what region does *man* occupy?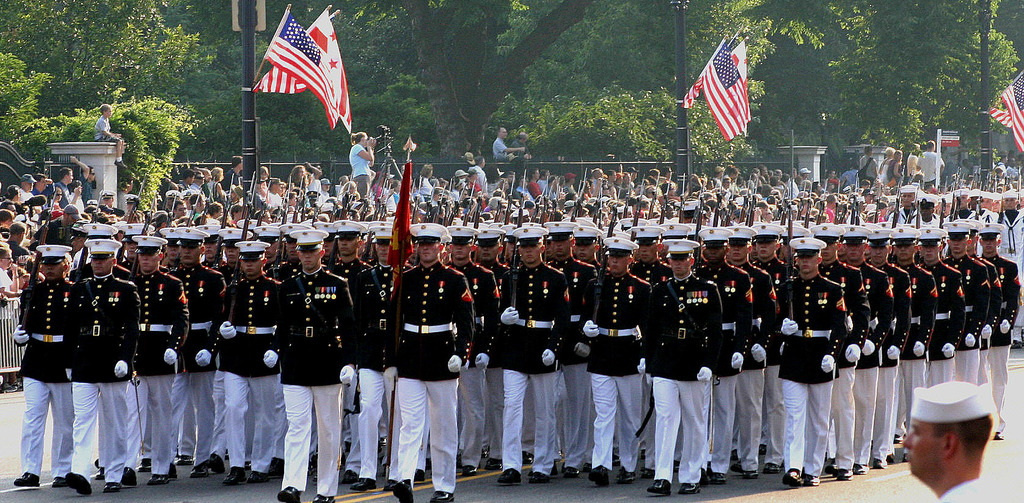
BBox(180, 171, 195, 195).
